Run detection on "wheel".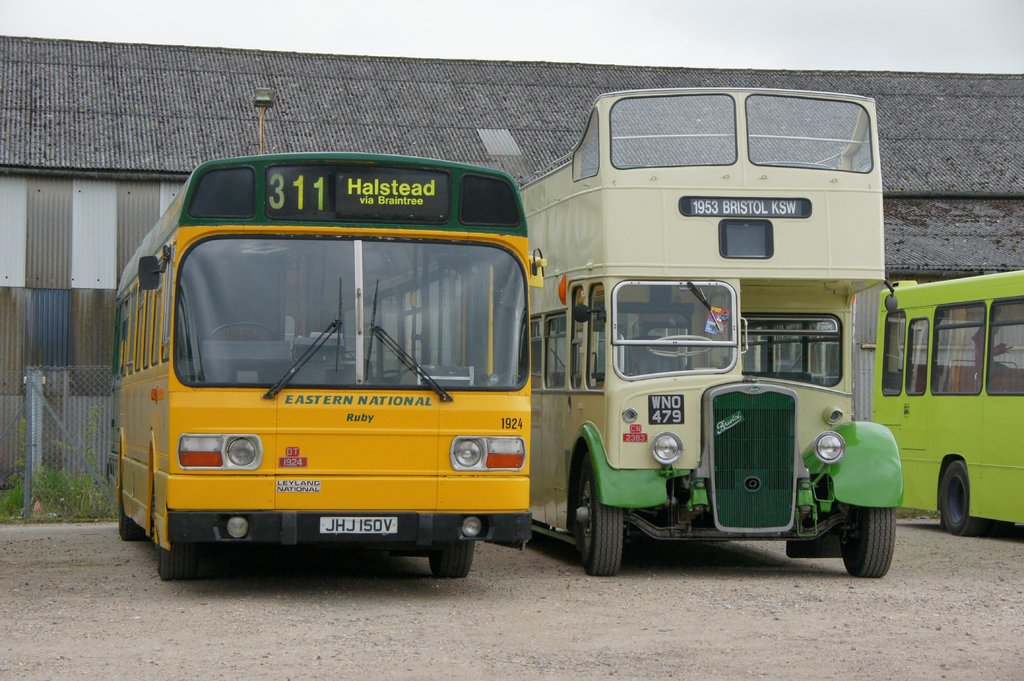
Result: box(647, 335, 714, 357).
